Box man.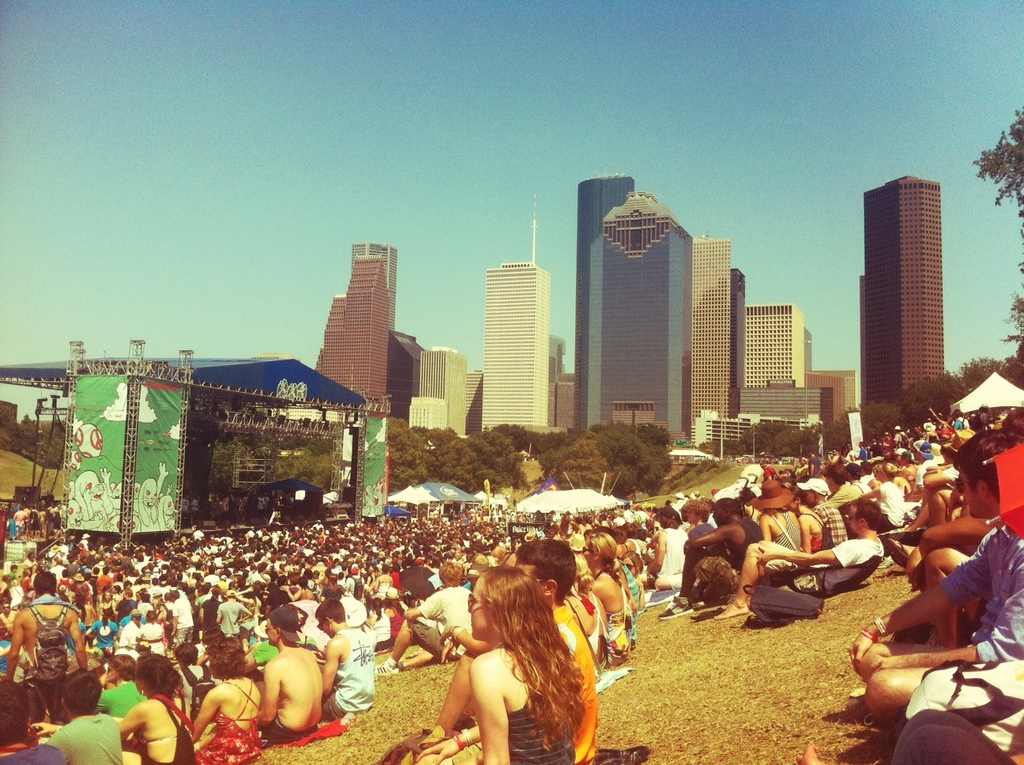
[318, 599, 371, 725].
